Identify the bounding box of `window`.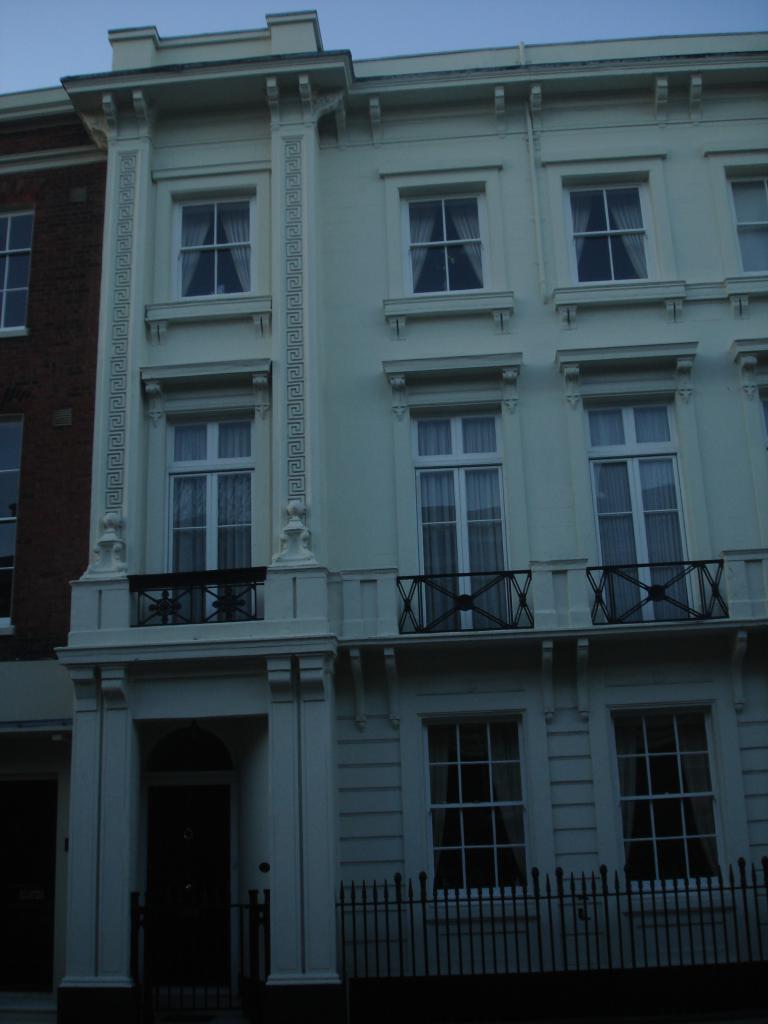
{"x1": 722, "y1": 168, "x2": 767, "y2": 275}.
